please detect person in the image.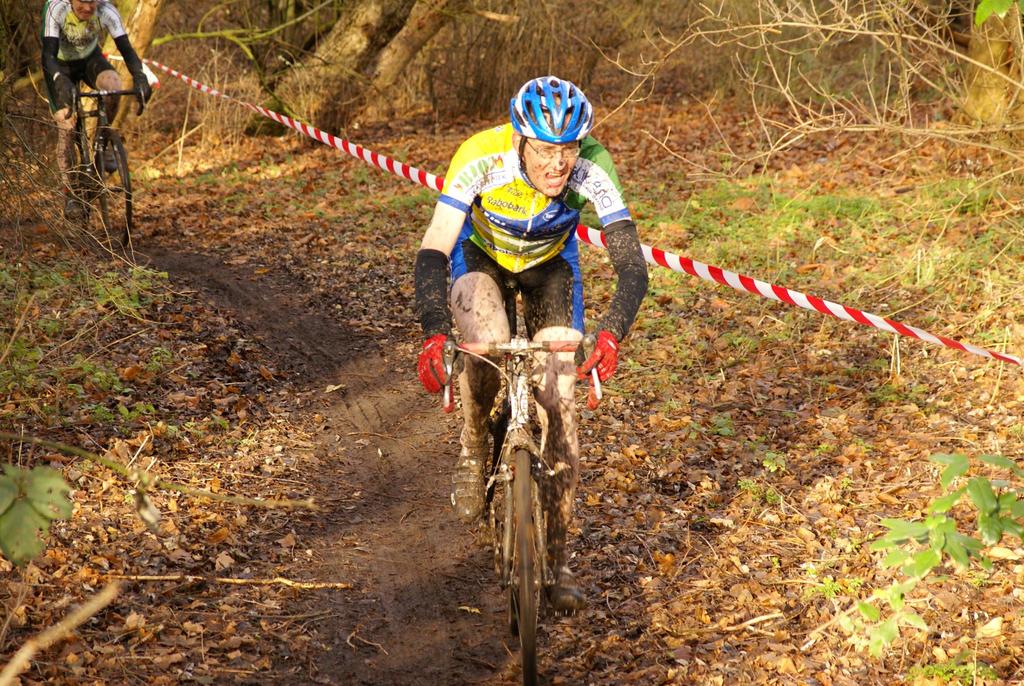
crop(416, 76, 650, 608).
